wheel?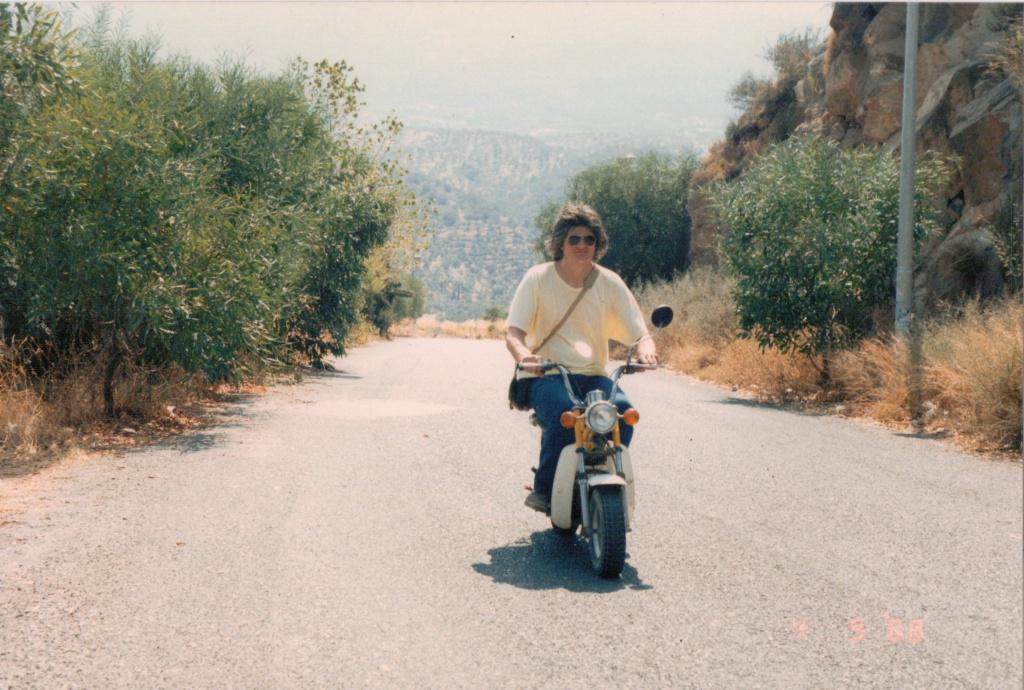
rect(574, 479, 633, 577)
